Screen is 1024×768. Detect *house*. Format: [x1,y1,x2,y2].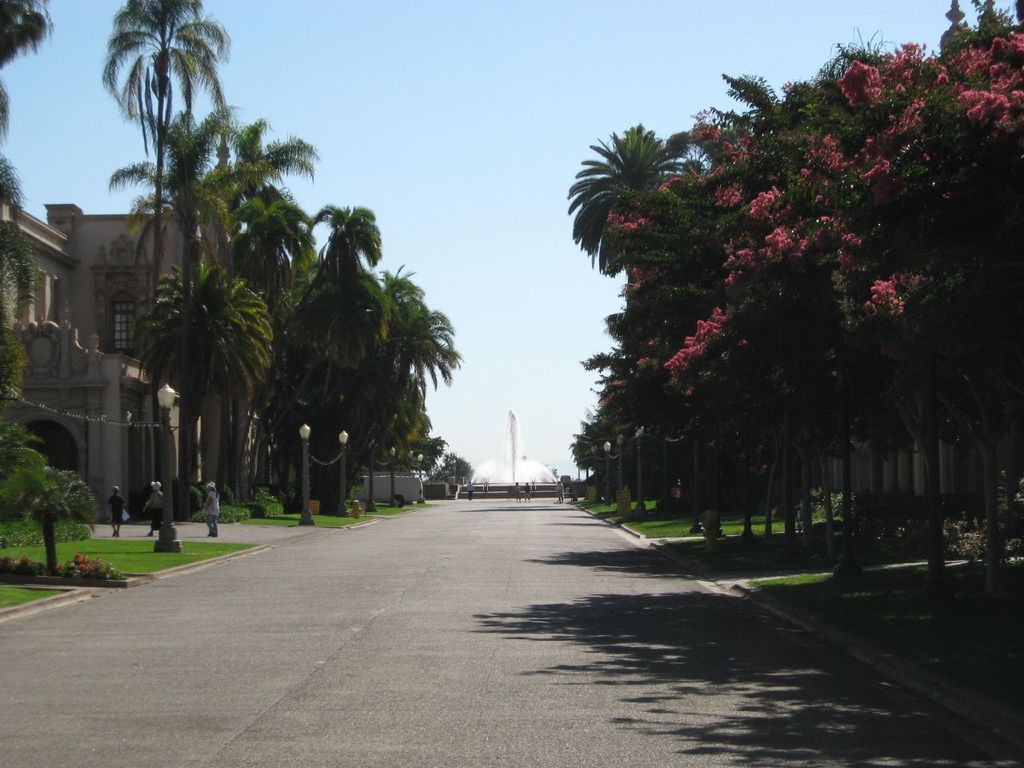
[0,202,267,519].
